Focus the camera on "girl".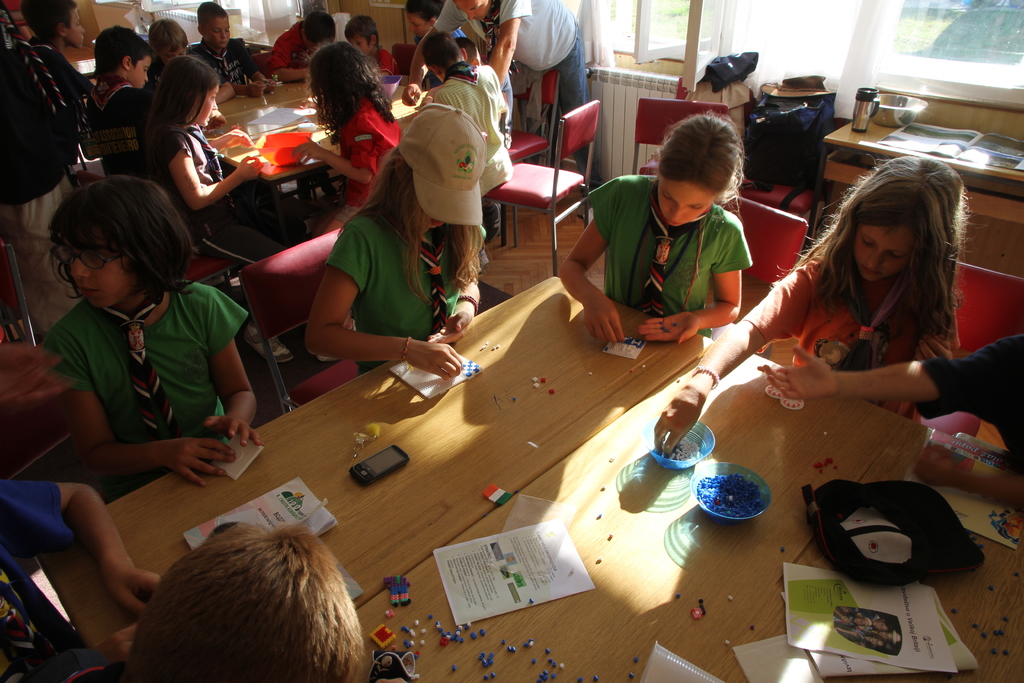
Focus region: 42 176 261 498.
